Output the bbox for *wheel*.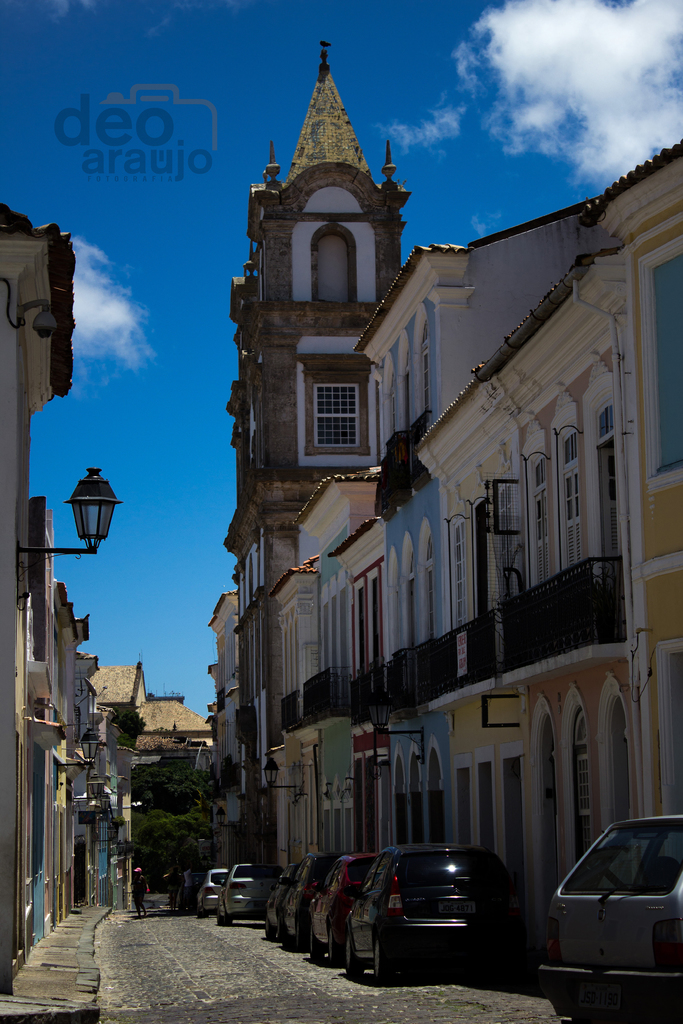
BBox(200, 908, 205, 916).
